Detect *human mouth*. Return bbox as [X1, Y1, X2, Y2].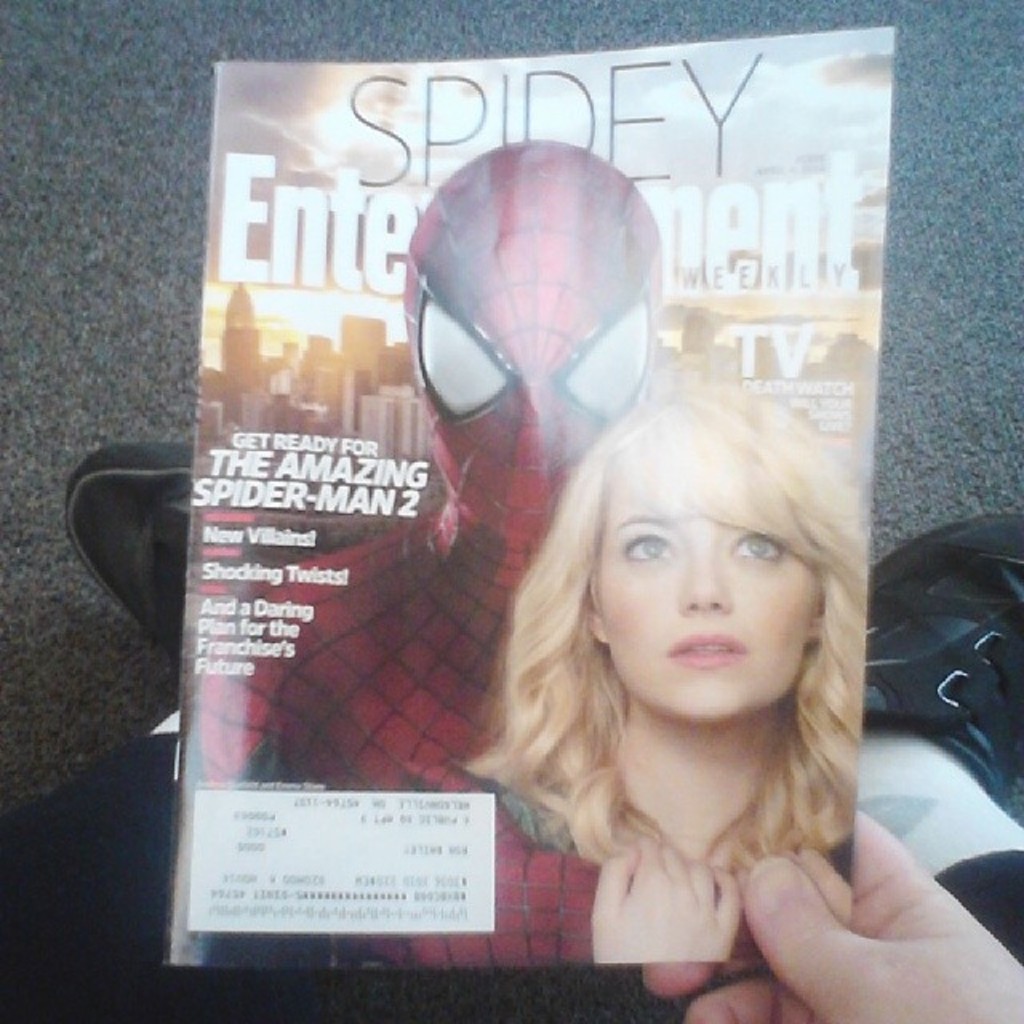
[662, 624, 754, 666].
